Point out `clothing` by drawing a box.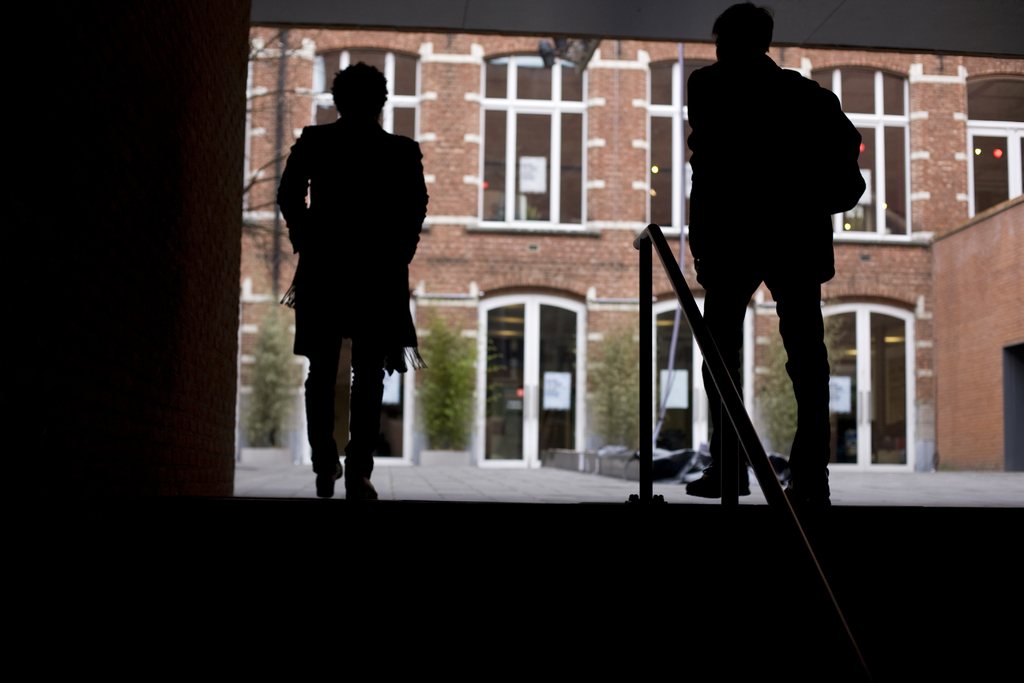
bbox=(668, 0, 876, 473).
